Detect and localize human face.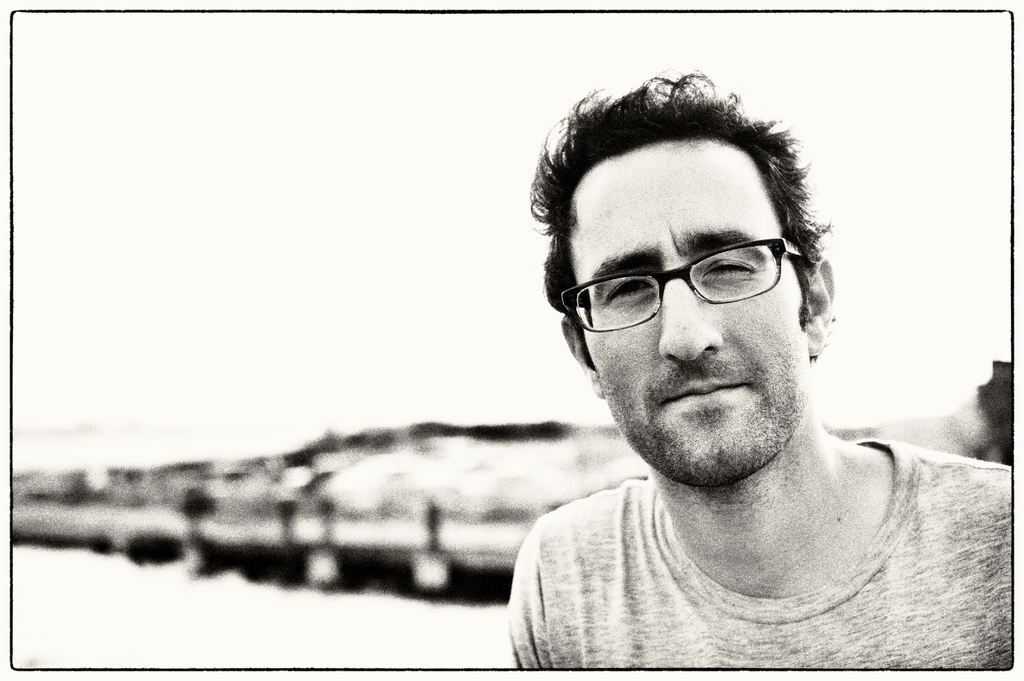
Localized at (569,143,813,485).
